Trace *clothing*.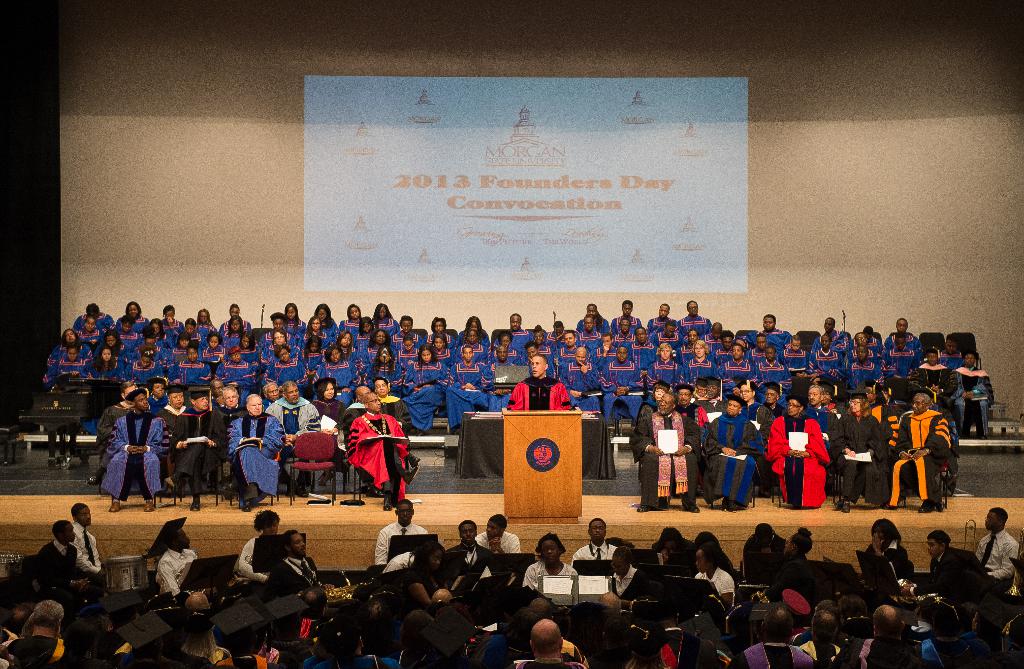
Traced to [x1=377, y1=551, x2=423, y2=574].
